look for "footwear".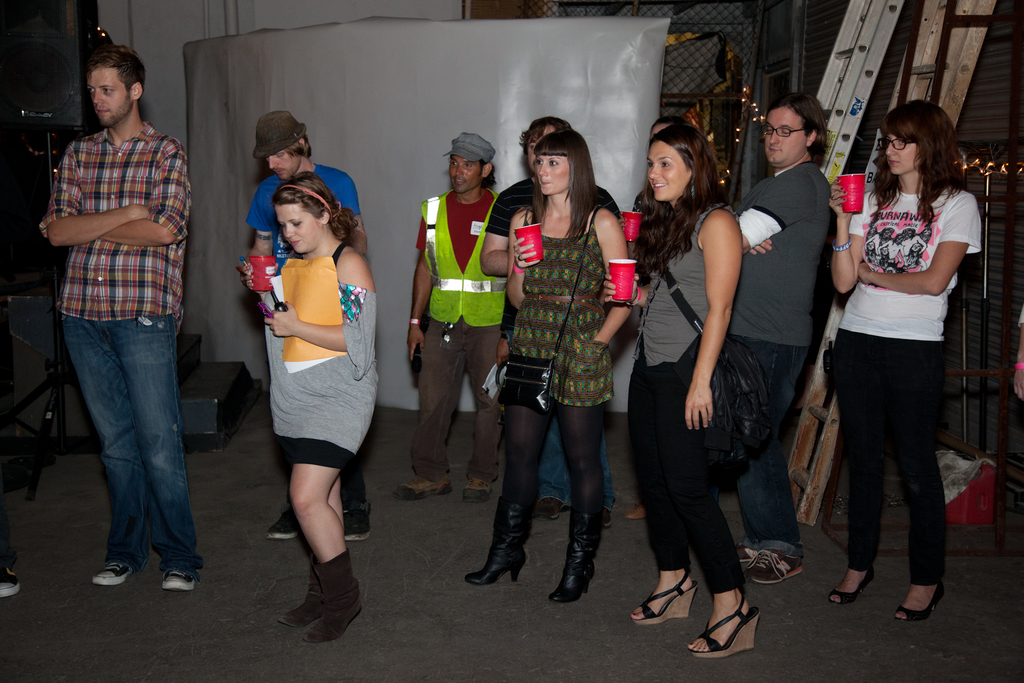
Found: [623,503,637,516].
